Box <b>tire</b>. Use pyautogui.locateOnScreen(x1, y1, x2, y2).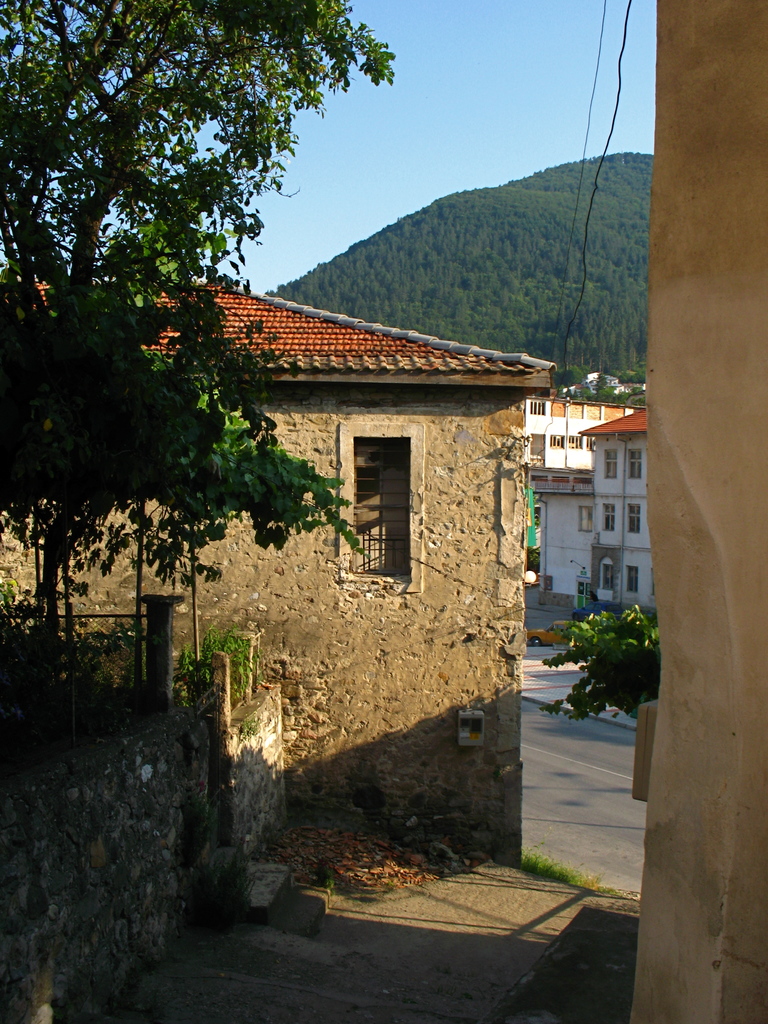
pyautogui.locateOnScreen(529, 636, 542, 646).
